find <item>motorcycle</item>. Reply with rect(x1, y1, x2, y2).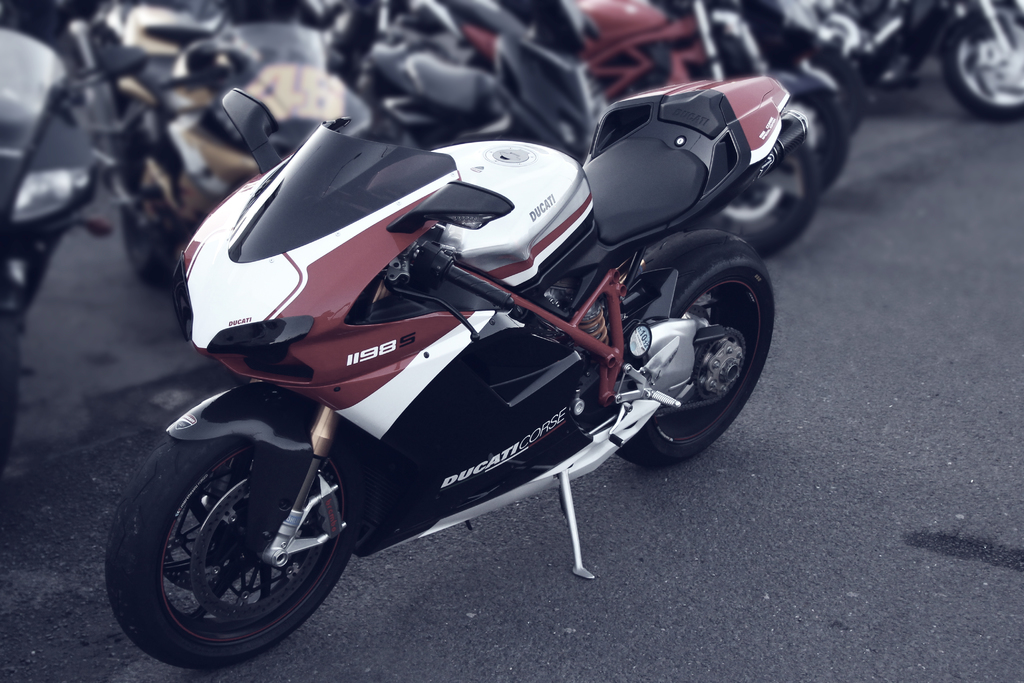
rect(348, 1, 820, 265).
